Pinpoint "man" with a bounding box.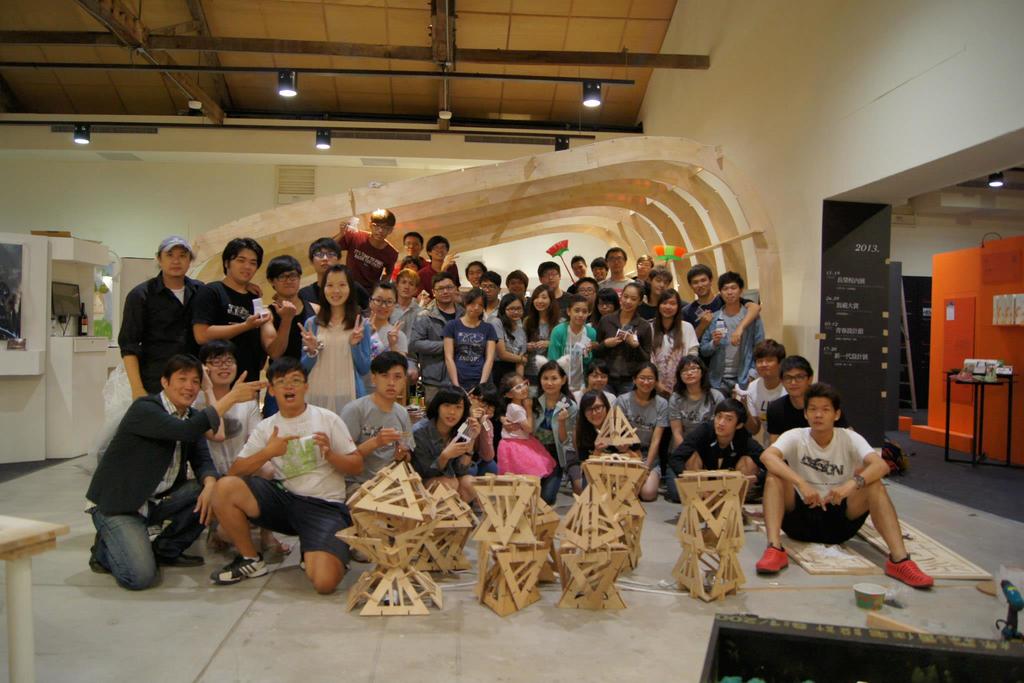
{"x1": 387, "y1": 266, "x2": 433, "y2": 337}.
